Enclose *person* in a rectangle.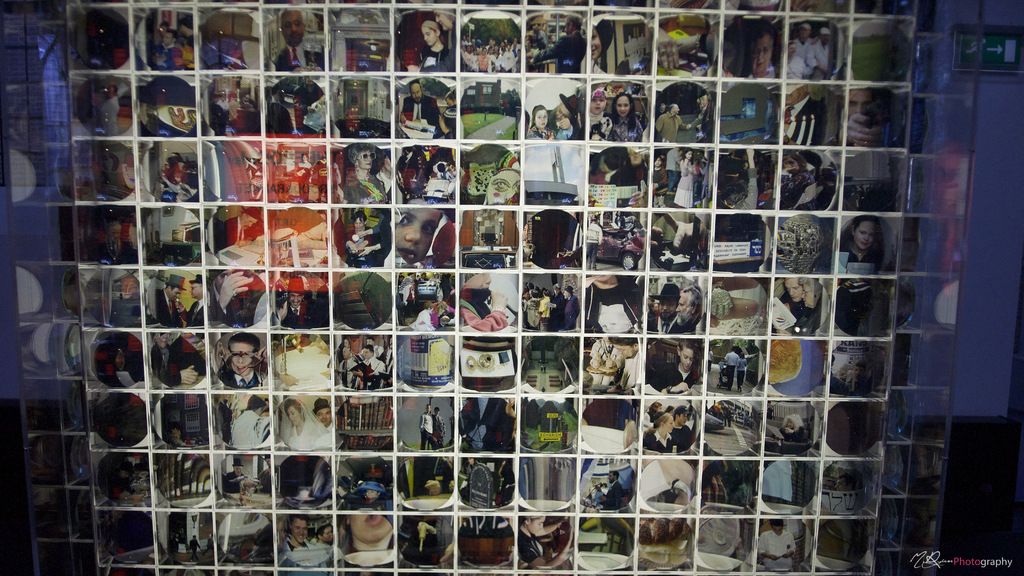
l=286, t=514, r=327, b=569.
